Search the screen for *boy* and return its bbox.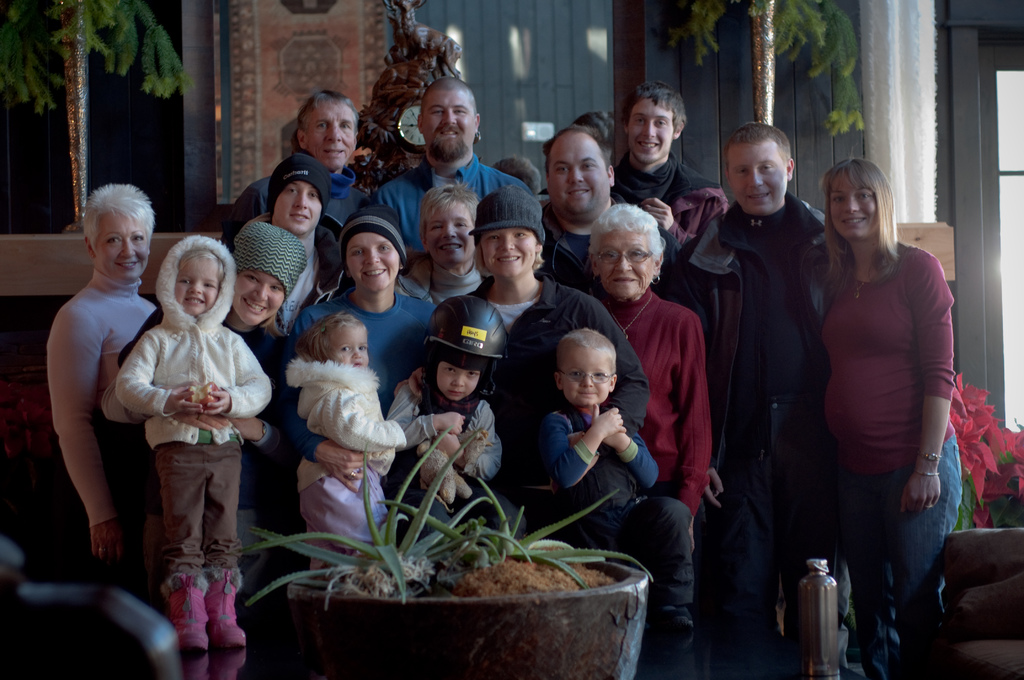
Found: <box>113,233,273,656</box>.
